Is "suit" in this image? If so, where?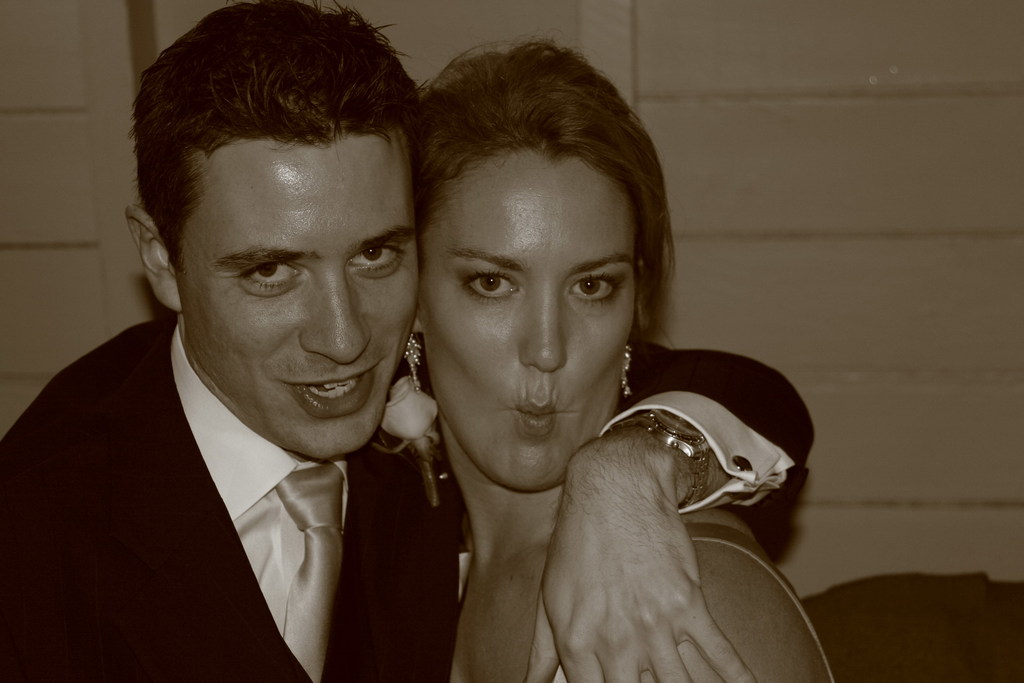
Yes, at l=0, t=314, r=818, b=682.
